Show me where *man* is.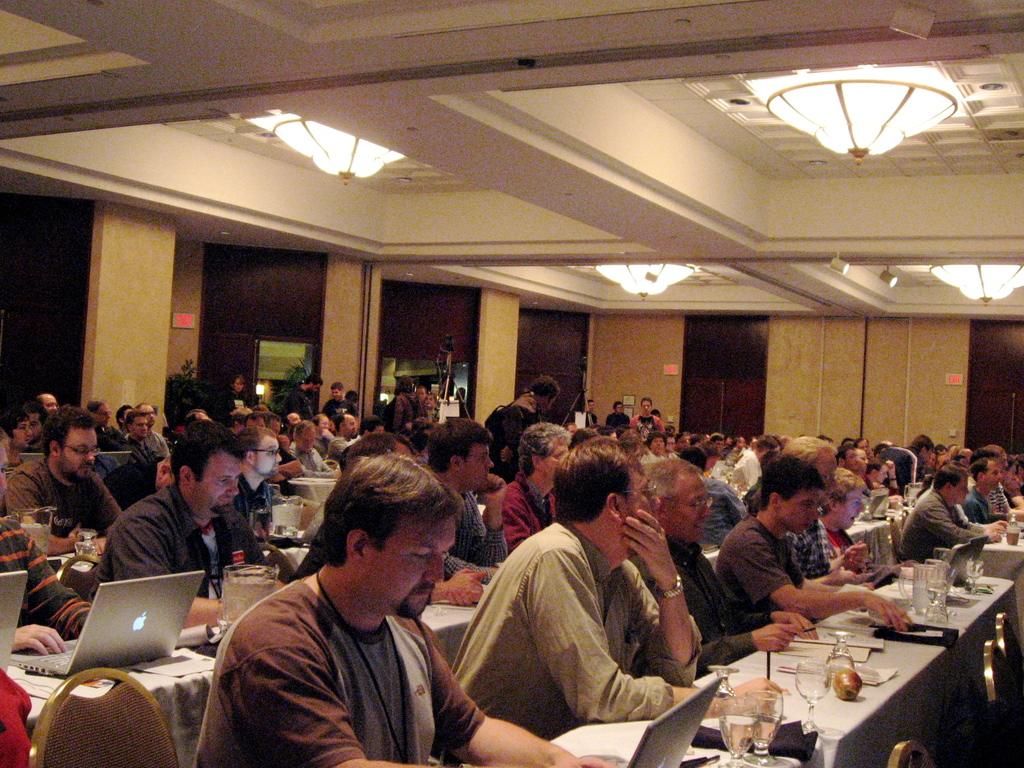
*man* is at pyautogui.locateOnScreen(92, 403, 106, 440).
